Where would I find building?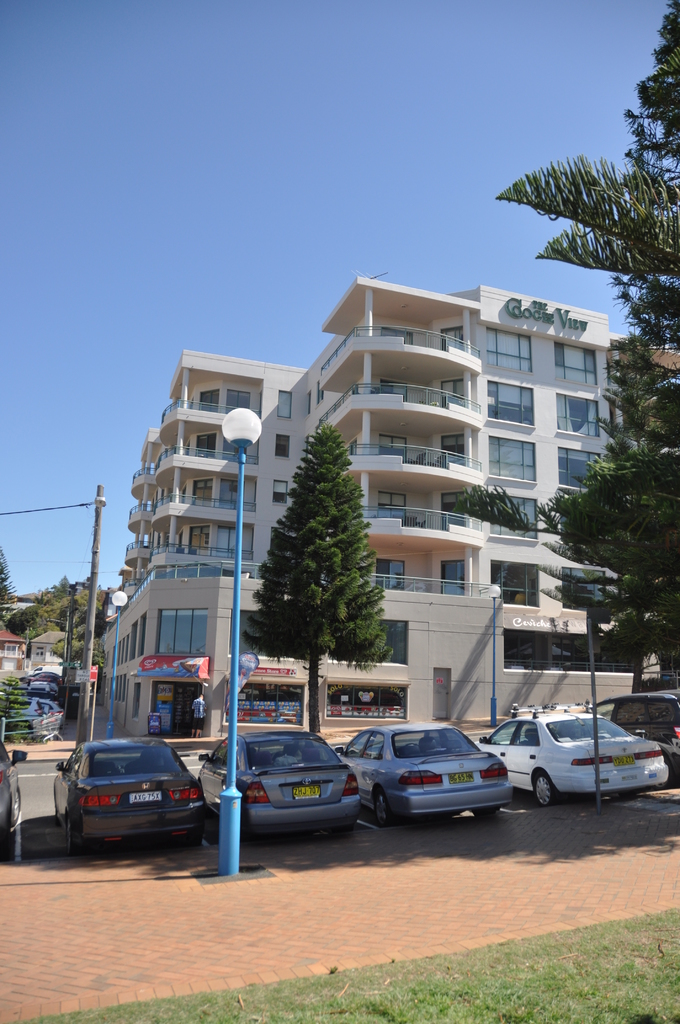
At left=90, top=273, right=679, bottom=741.
